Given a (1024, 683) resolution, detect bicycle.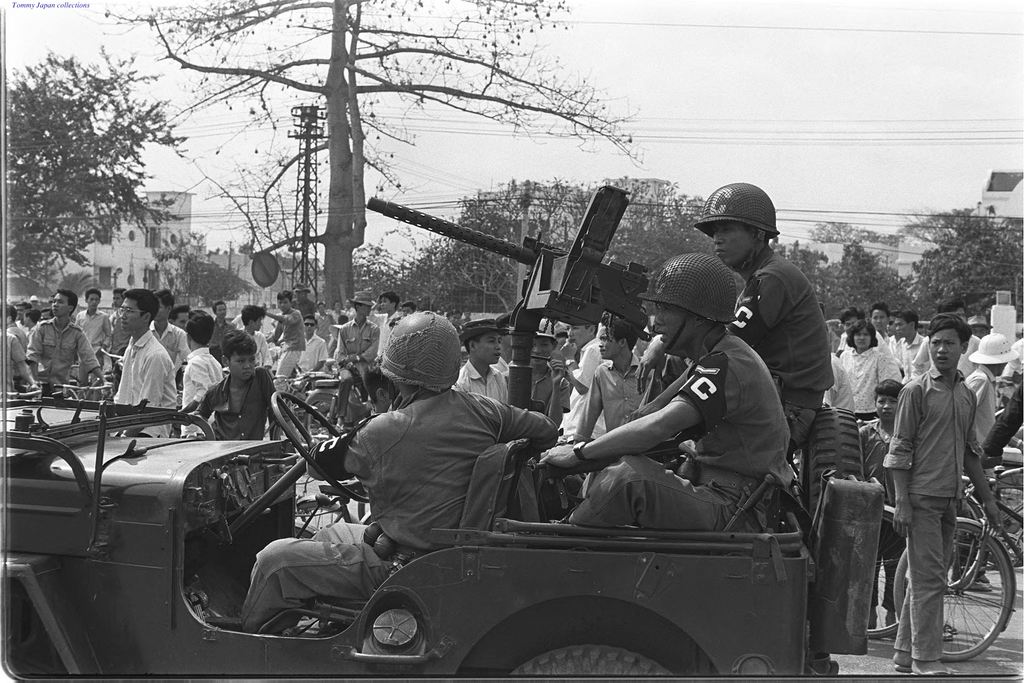
crop(903, 444, 1023, 650).
